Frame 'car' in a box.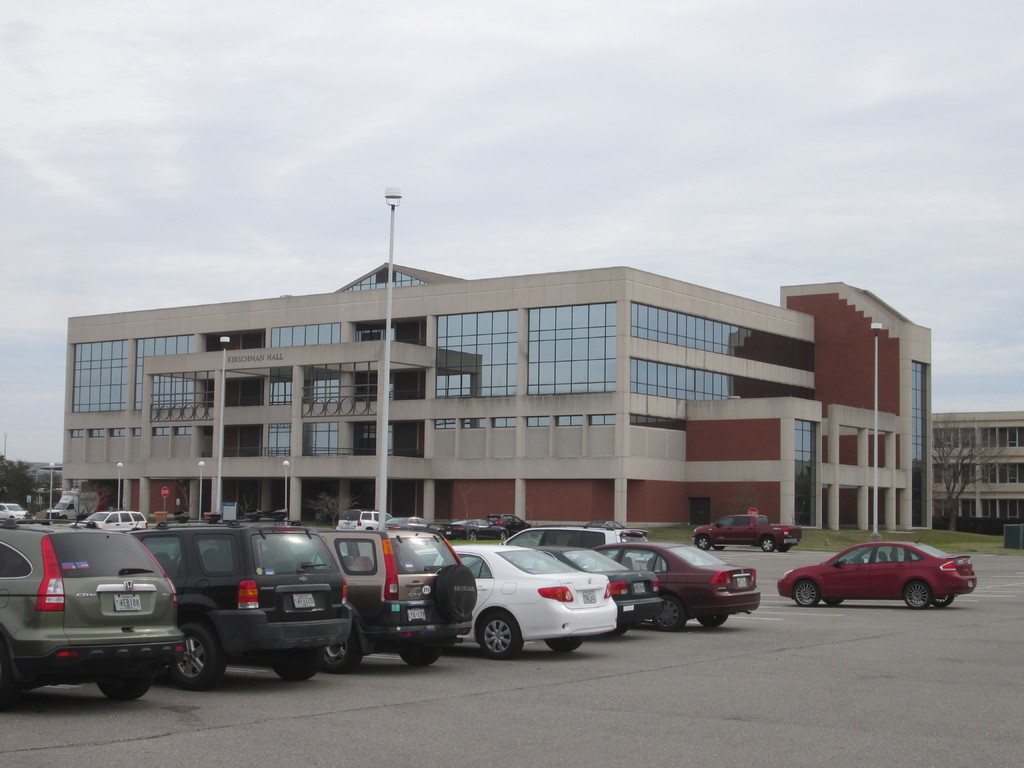
<region>79, 507, 153, 534</region>.
